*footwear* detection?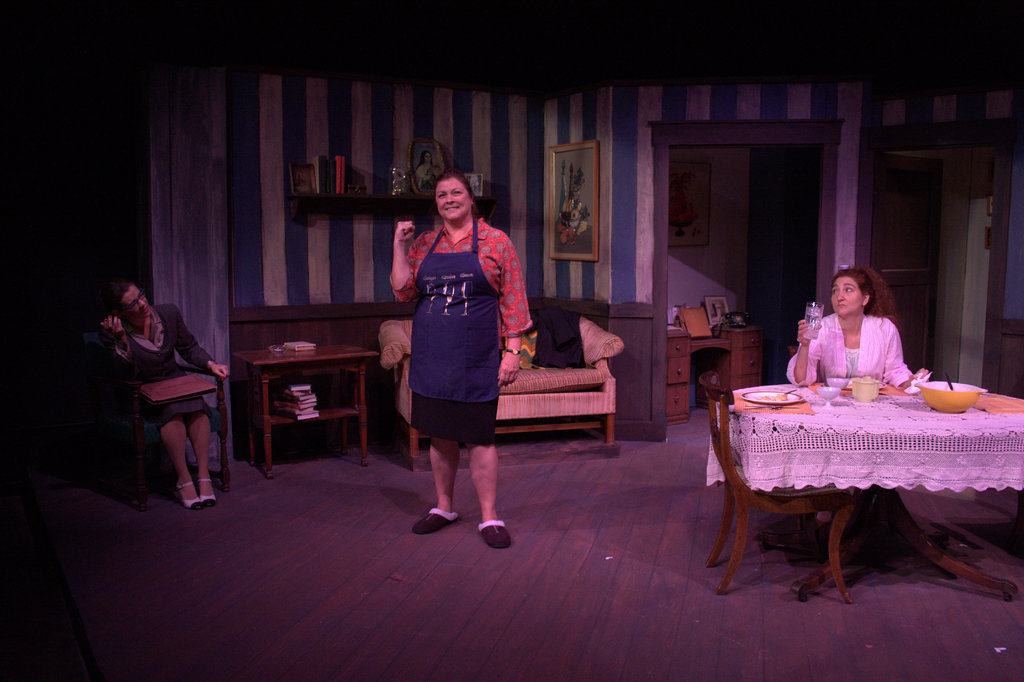
locate(413, 499, 456, 531)
